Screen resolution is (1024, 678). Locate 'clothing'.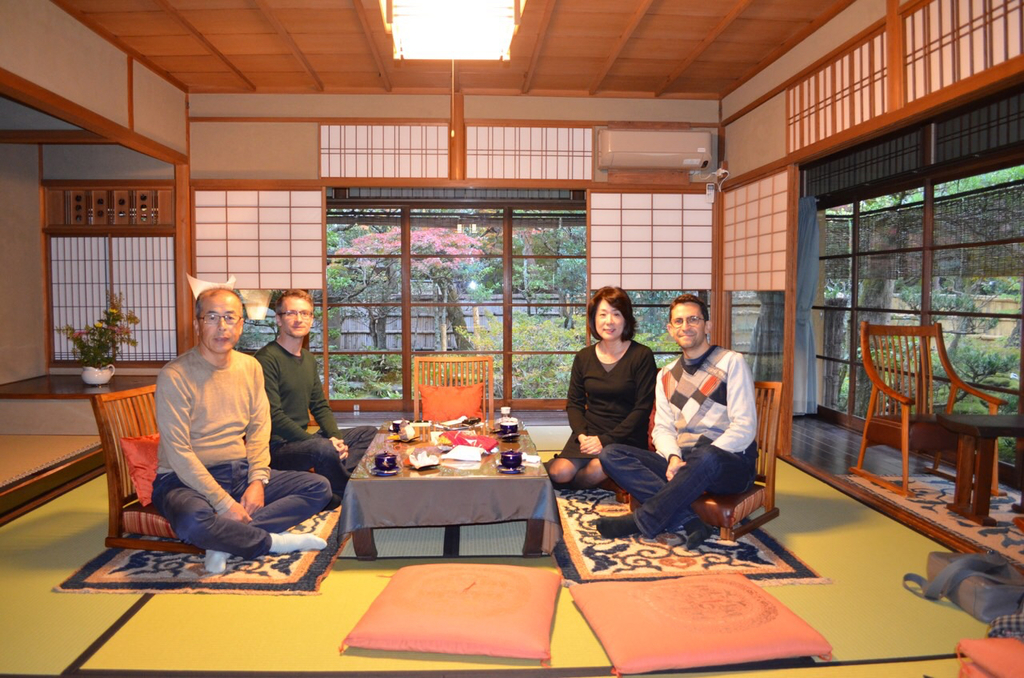
[x1=153, y1=351, x2=334, y2=566].
